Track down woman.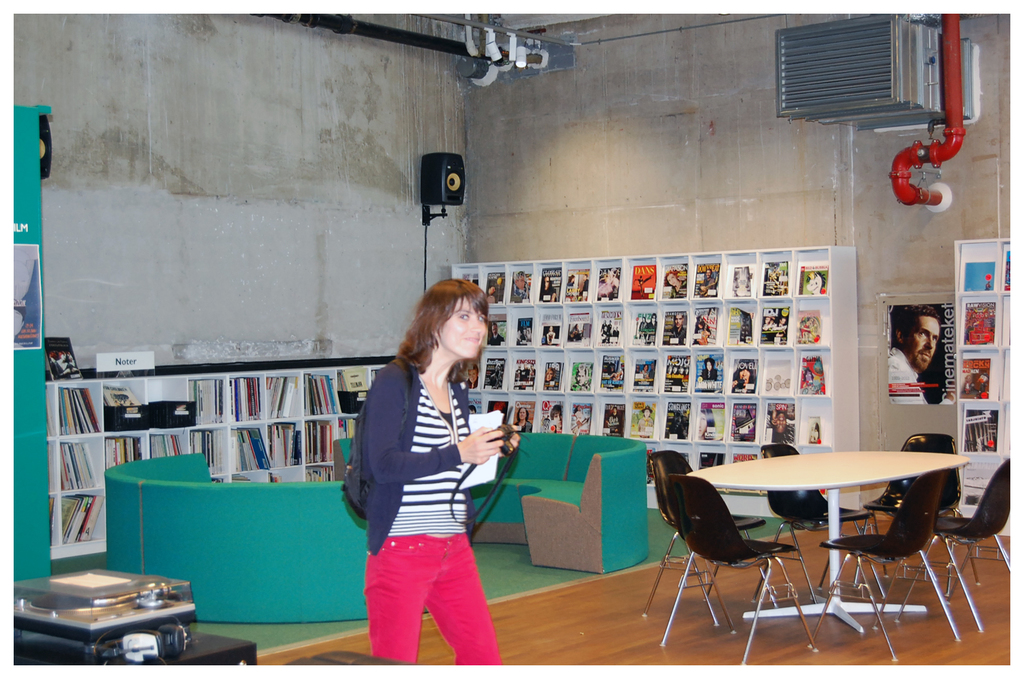
Tracked to box=[640, 364, 649, 380].
